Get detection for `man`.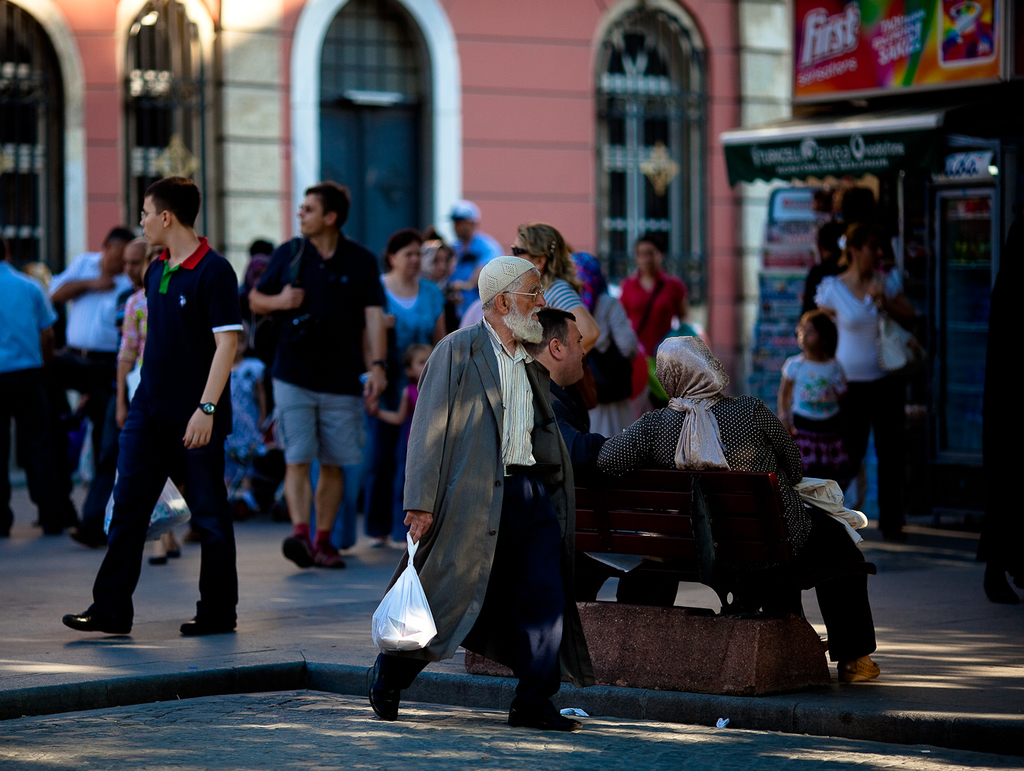
Detection: (249, 177, 389, 567).
